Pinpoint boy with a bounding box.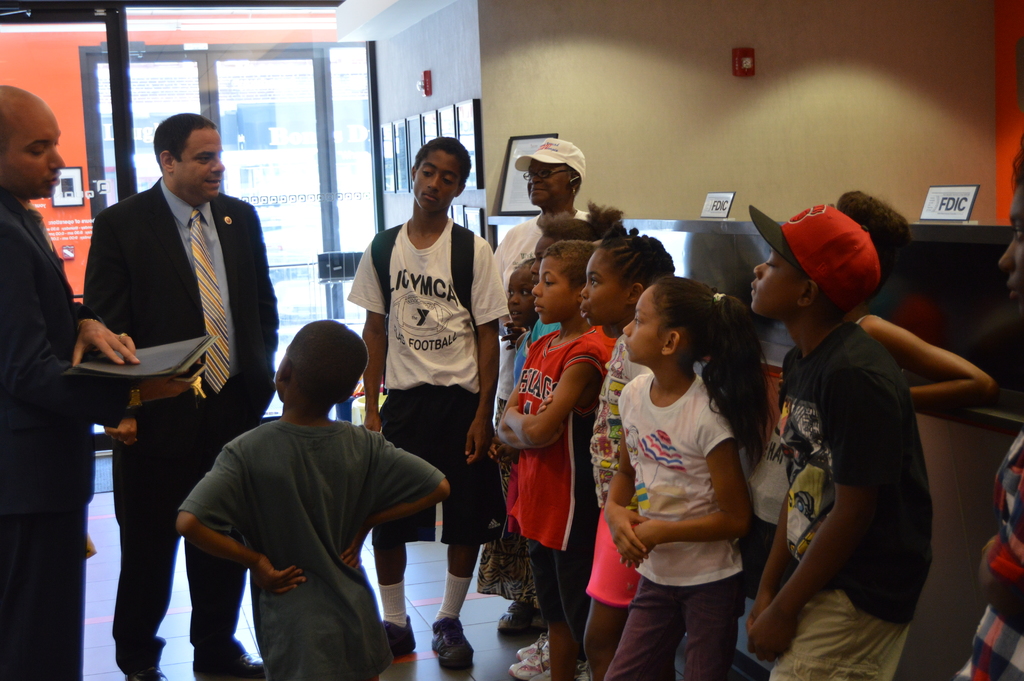
179/320/453/680.
